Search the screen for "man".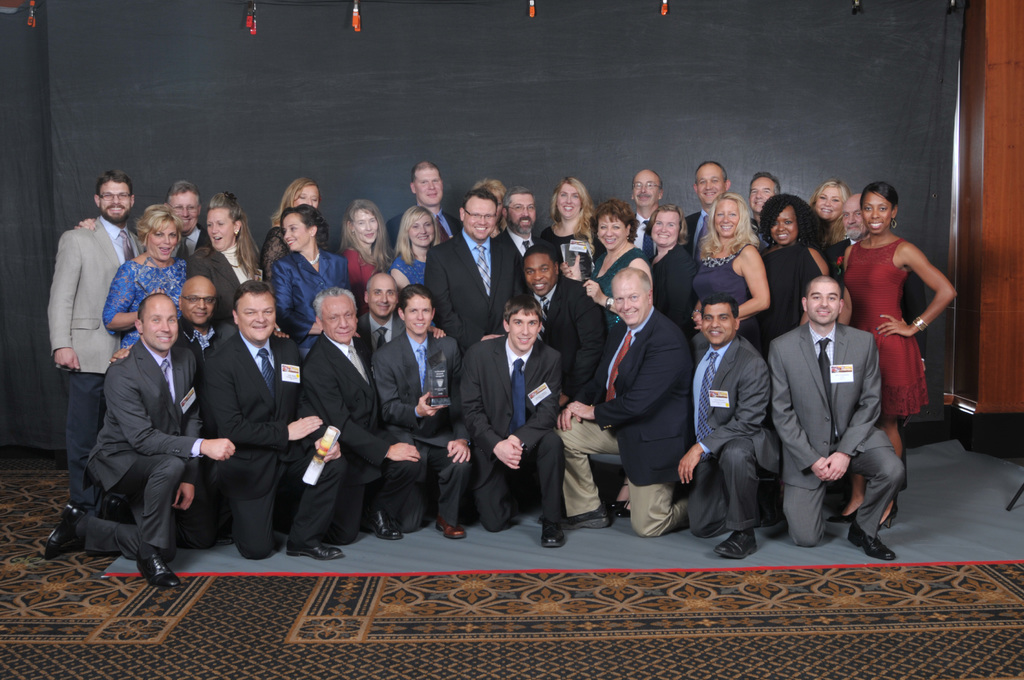
Found at 778, 261, 916, 556.
